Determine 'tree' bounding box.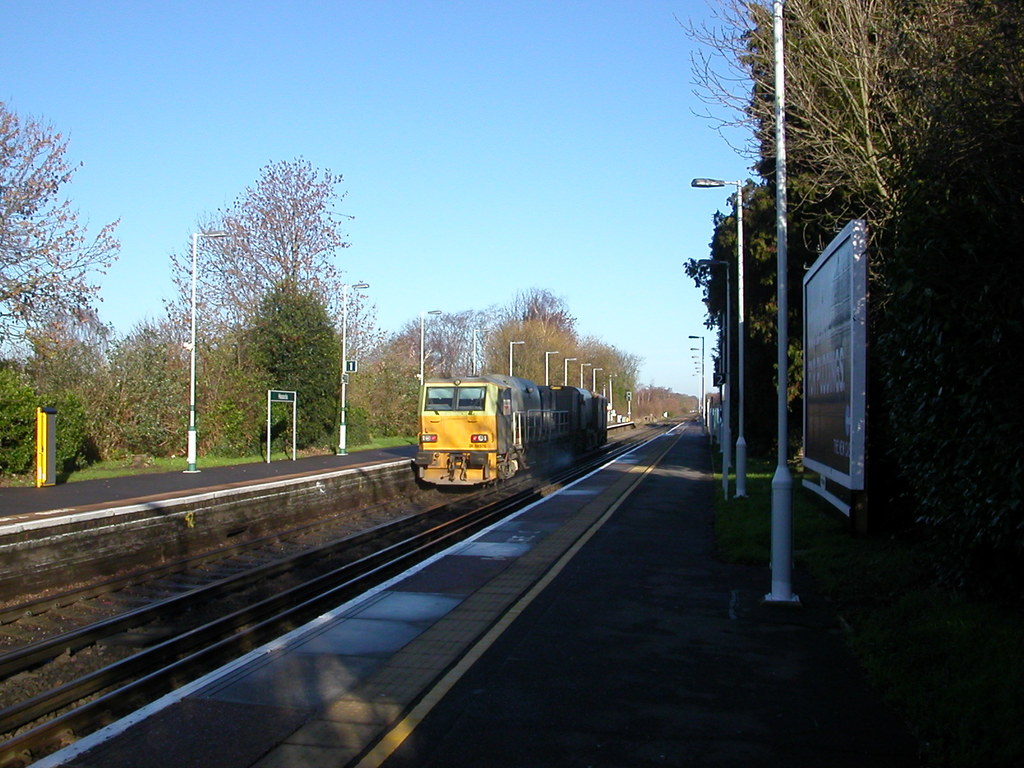
Determined: 400,309,467,385.
